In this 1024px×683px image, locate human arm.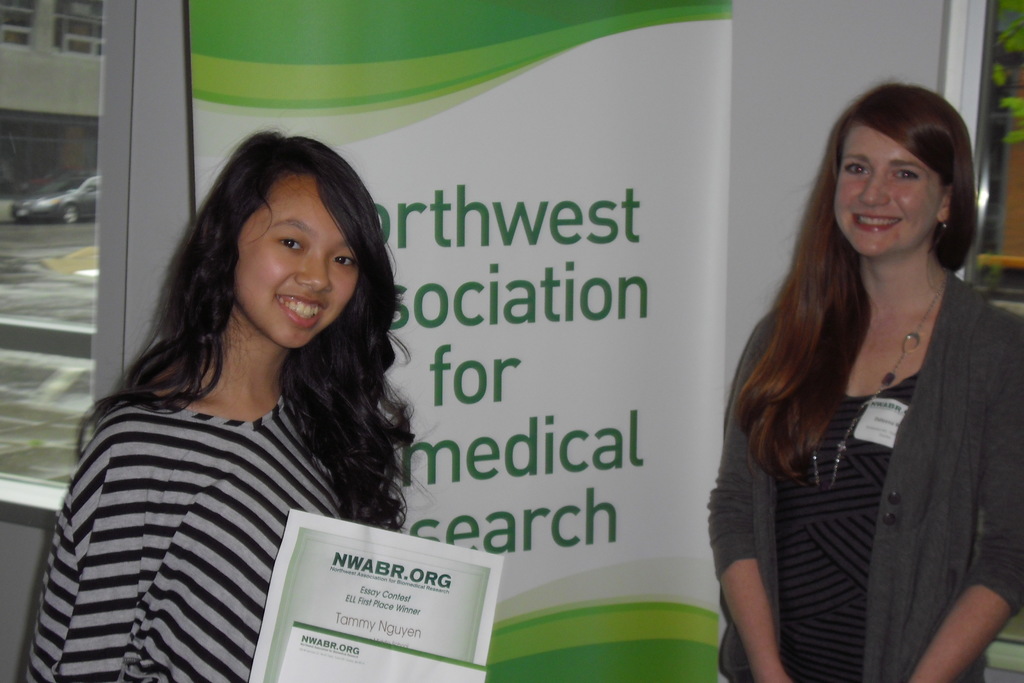
Bounding box: box=[20, 413, 199, 682].
